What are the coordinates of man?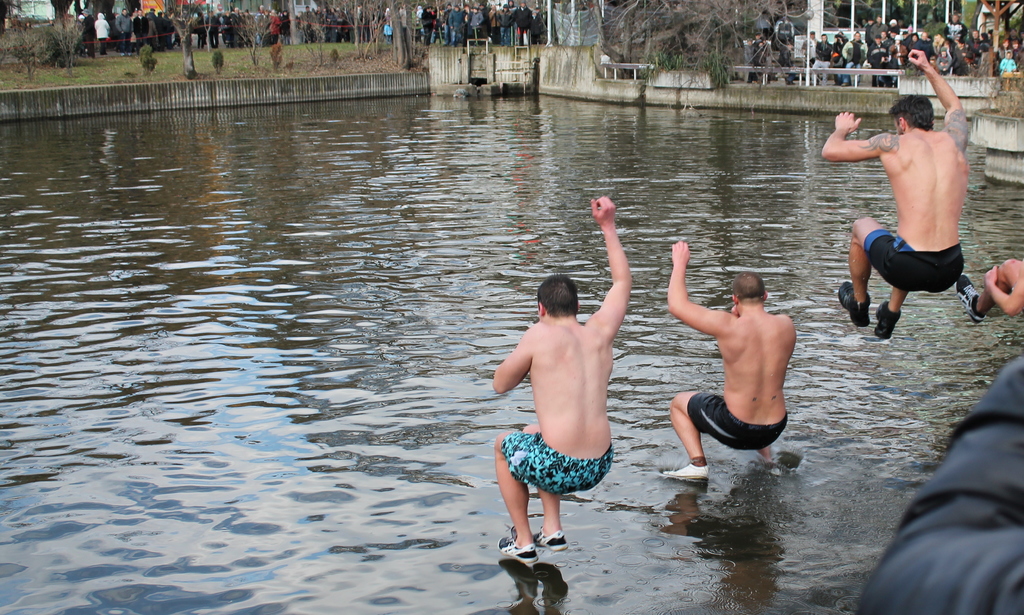
(774, 45, 796, 83).
